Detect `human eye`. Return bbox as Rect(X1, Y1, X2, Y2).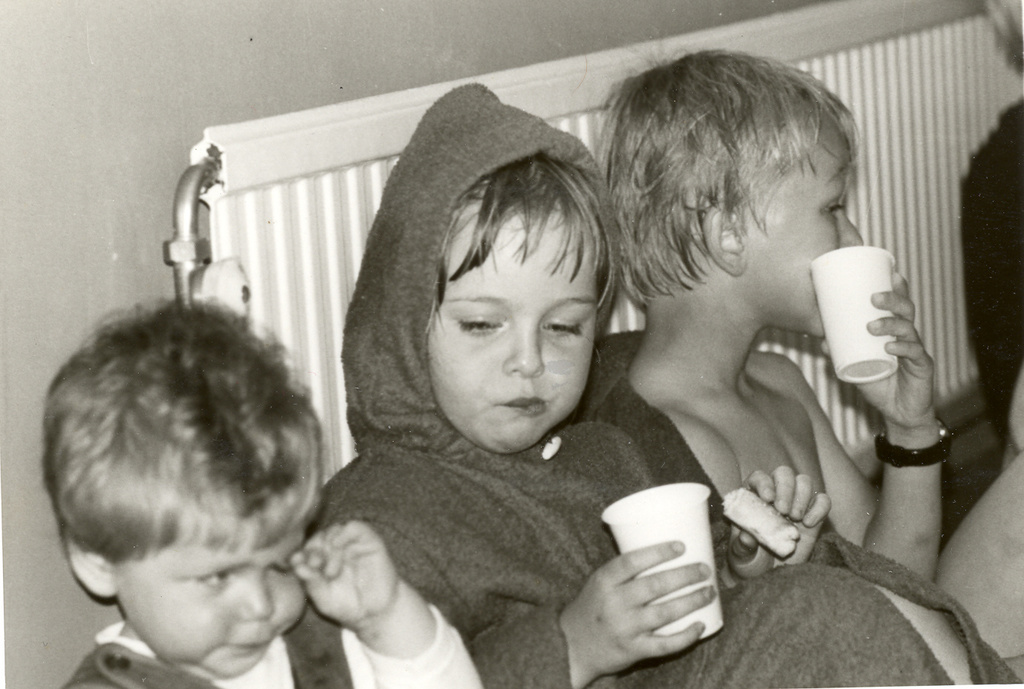
Rect(455, 307, 502, 343).
